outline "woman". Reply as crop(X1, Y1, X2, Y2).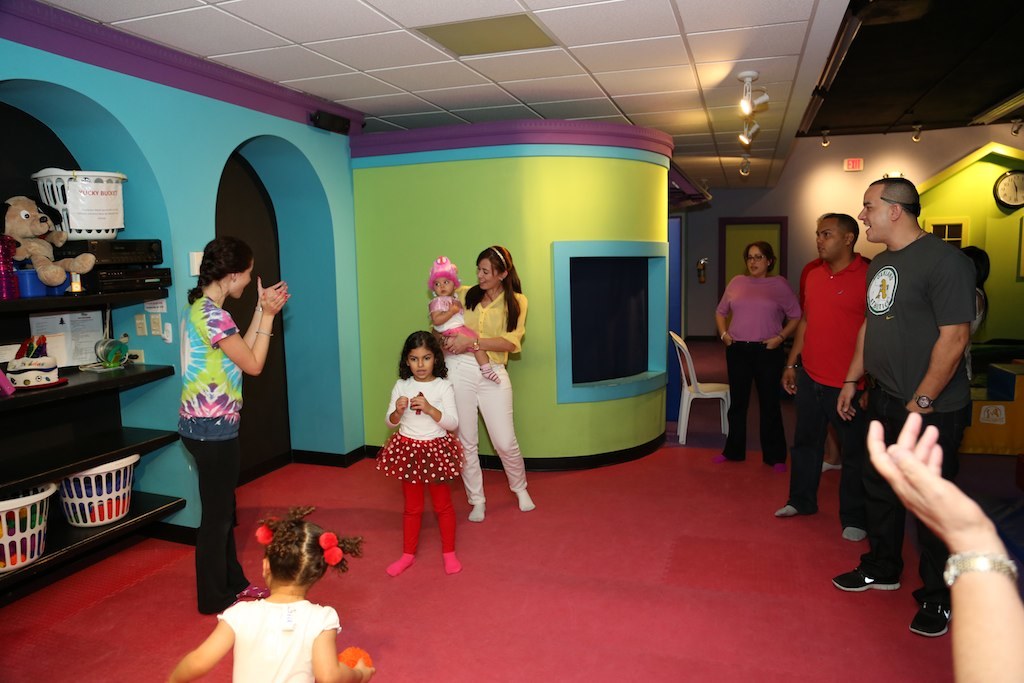
crop(956, 235, 987, 357).
